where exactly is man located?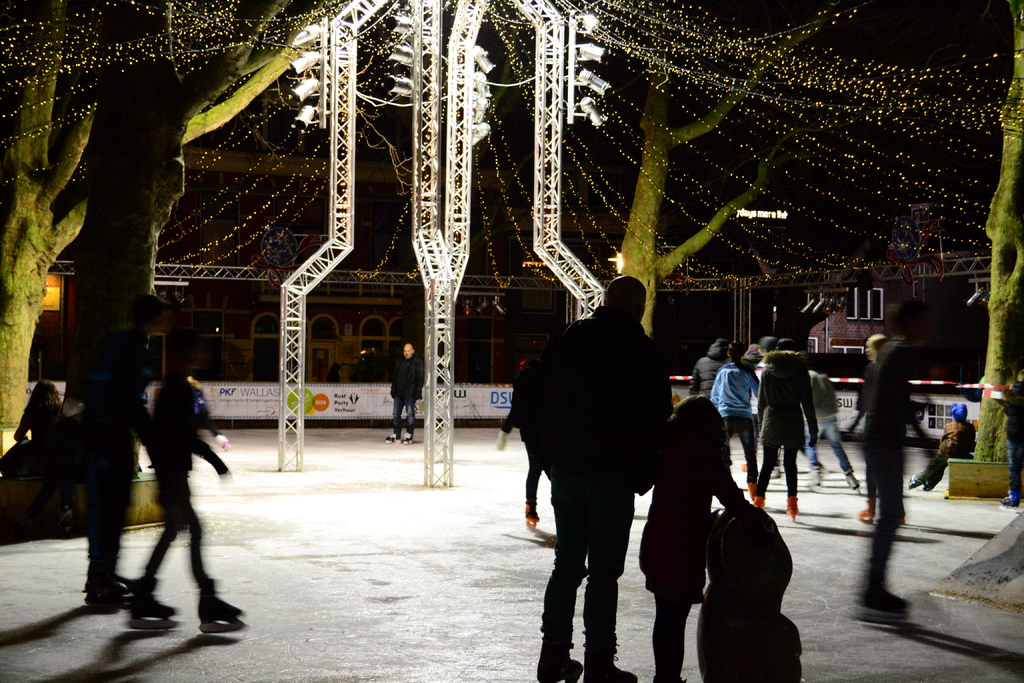
Its bounding box is bbox=(520, 275, 675, 682).
